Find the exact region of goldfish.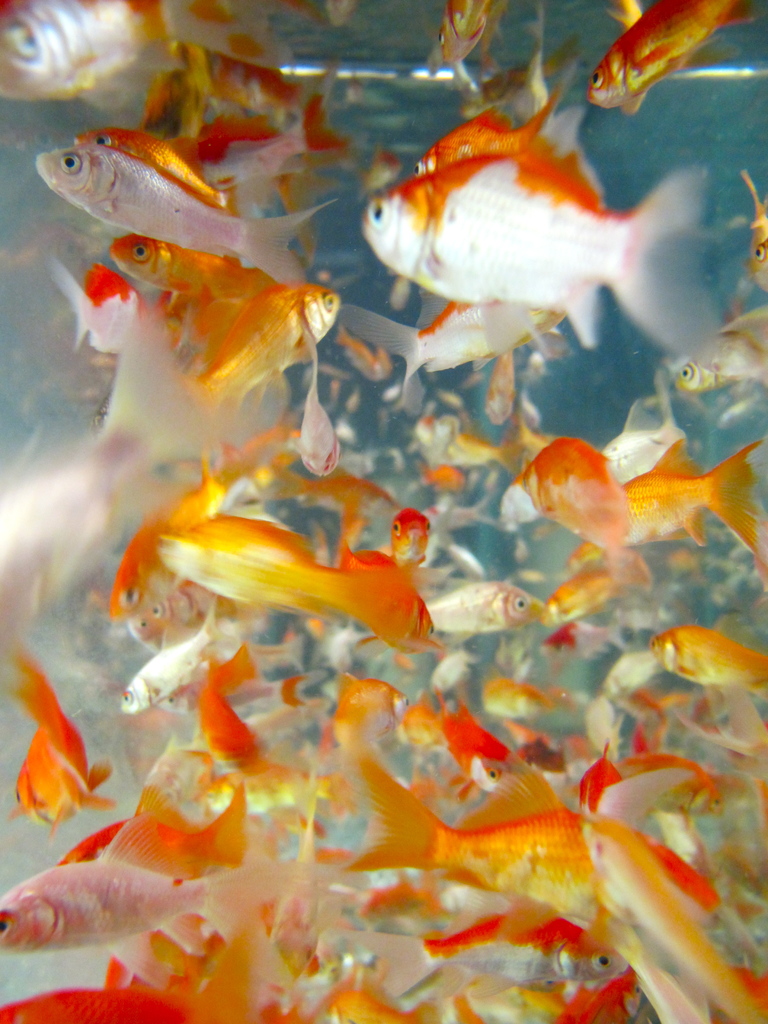
Exact region: (x1=652, y1=623, x2=767, y2=700).
